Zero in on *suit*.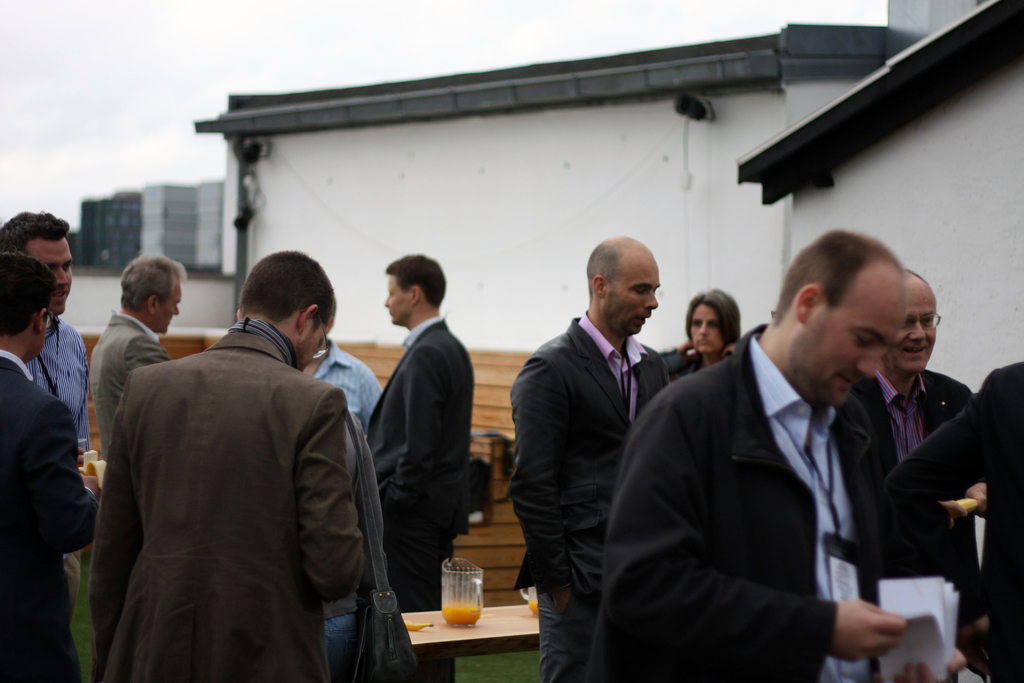
Zeroed in: locate(506, 310, 669, 682).
